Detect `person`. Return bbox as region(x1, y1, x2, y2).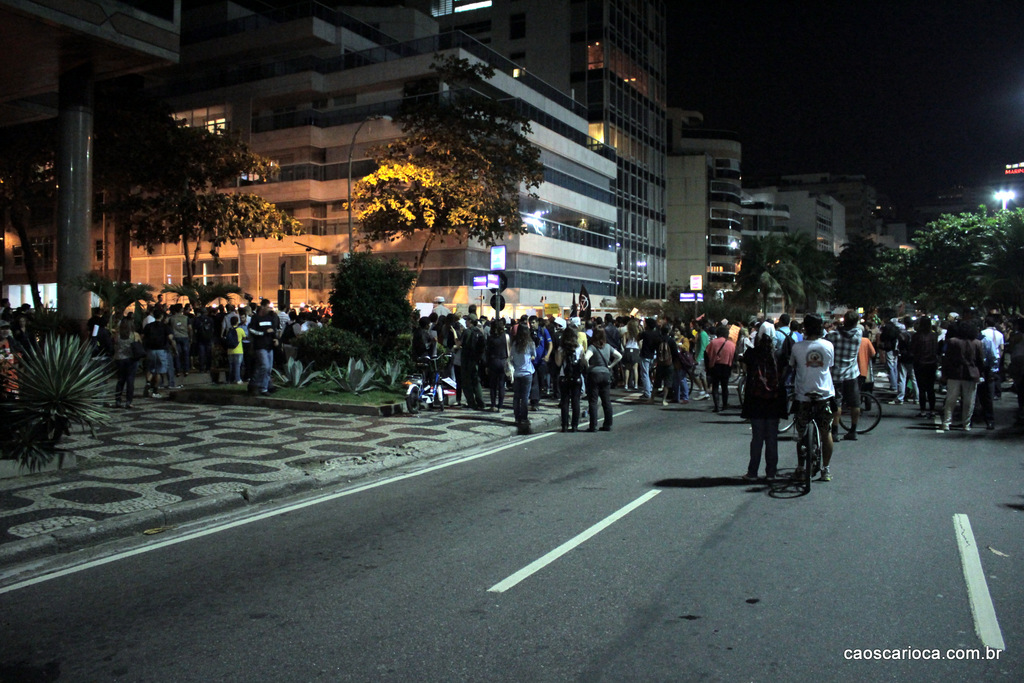
region(787, 312, 844, 481).
